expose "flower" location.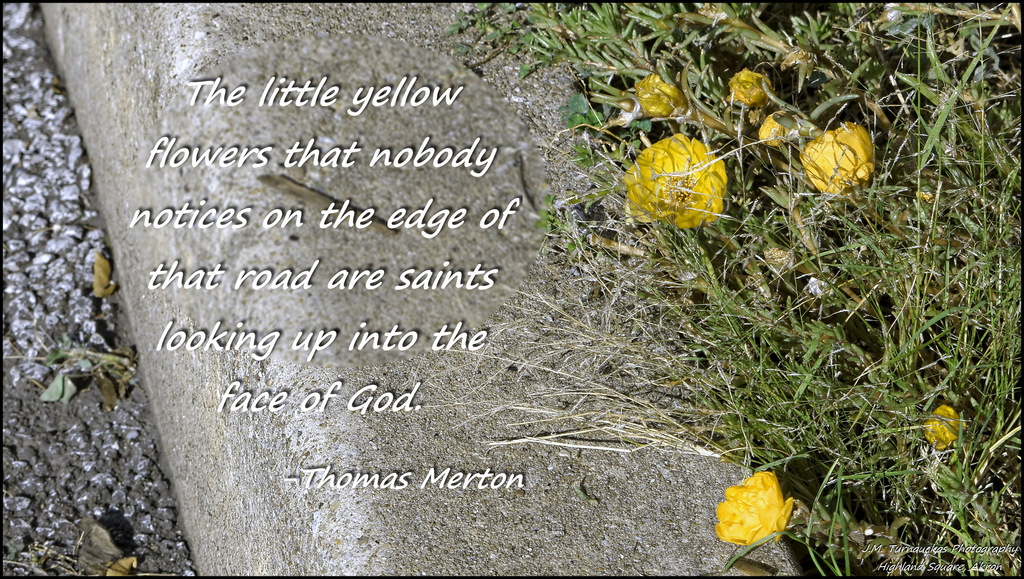
Exposed at {"x1": 630, "y1": 67, "x2": 690, "y2": 120}.
